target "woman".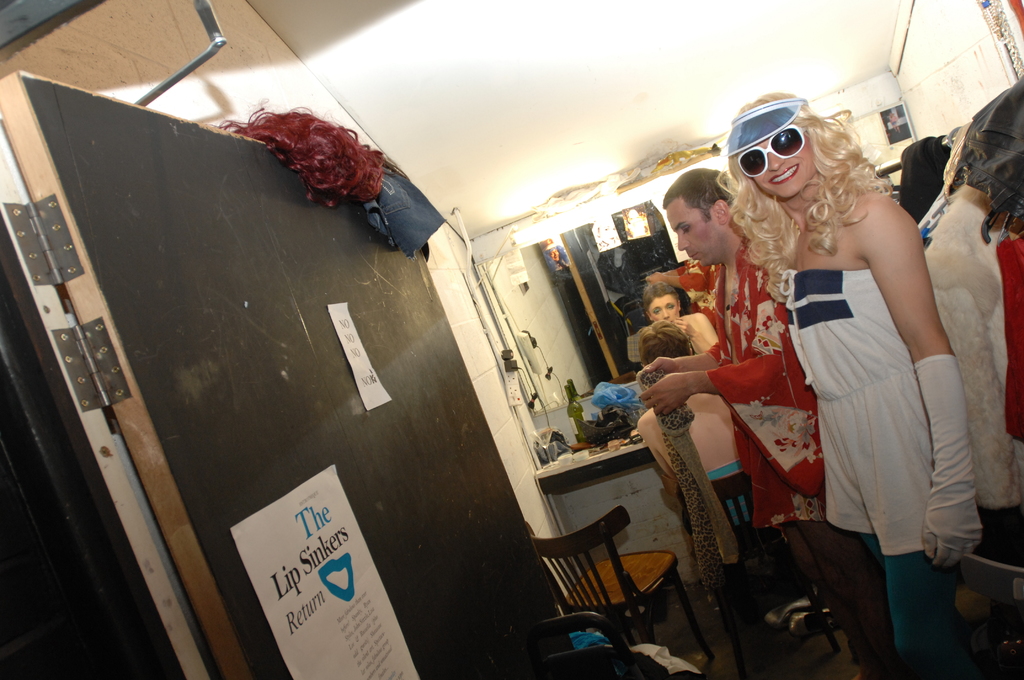
Target region: bbox=(689, 85, 970, 644).
